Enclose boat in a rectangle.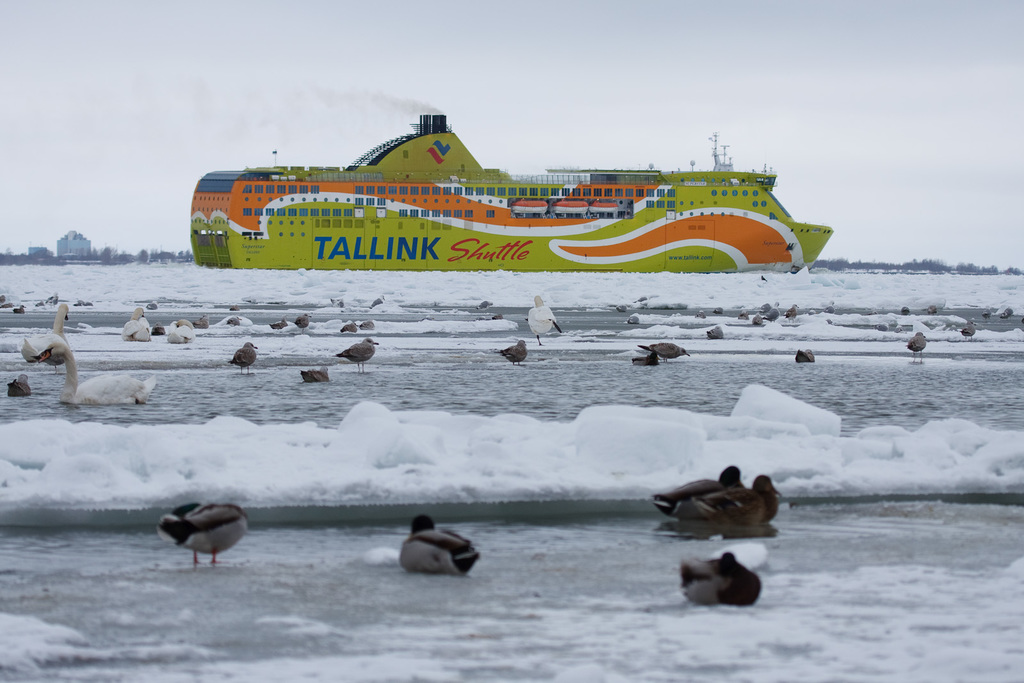
pyautogui.locateOnScreen(200, 101, 836, 284).
